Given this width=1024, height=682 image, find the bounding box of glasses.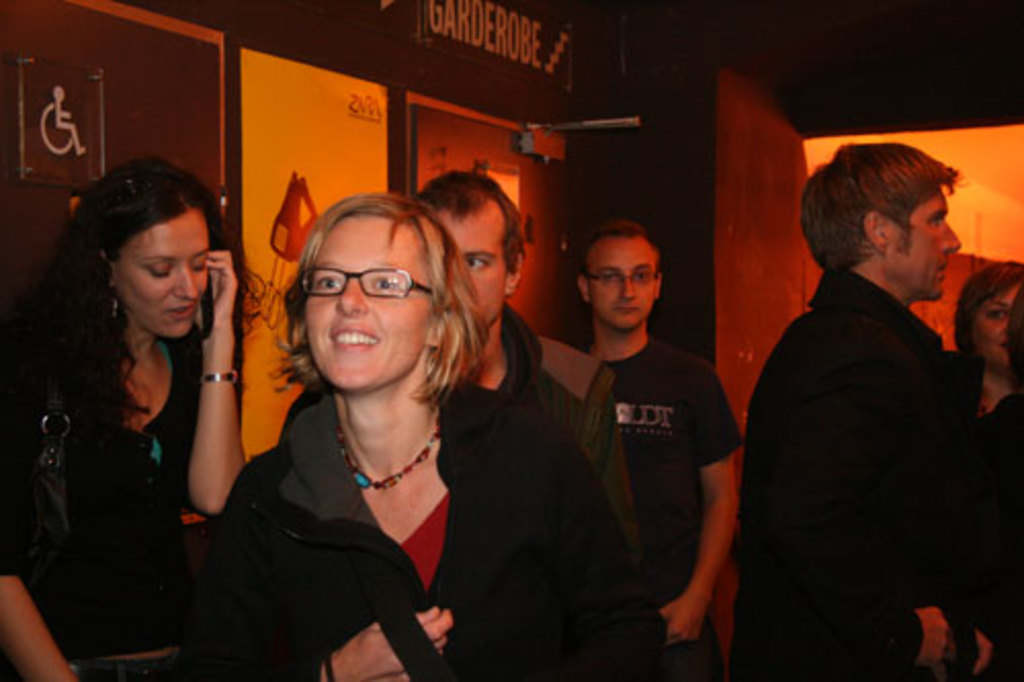
(x1=287, y1=260, x2=434, y2=315).
